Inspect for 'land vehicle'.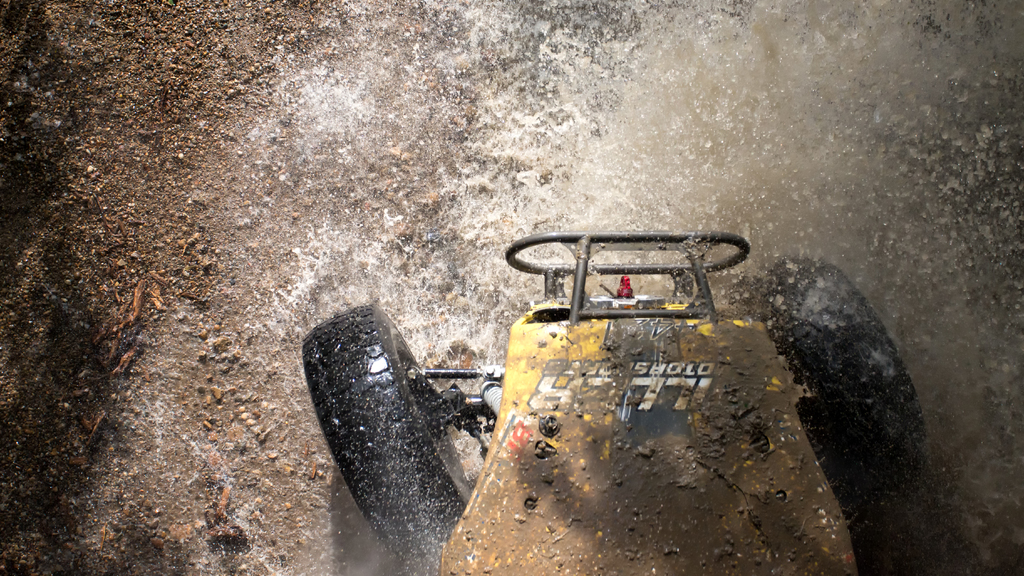
Inspection: [left=282, top=213, right=927, bottom=540].
